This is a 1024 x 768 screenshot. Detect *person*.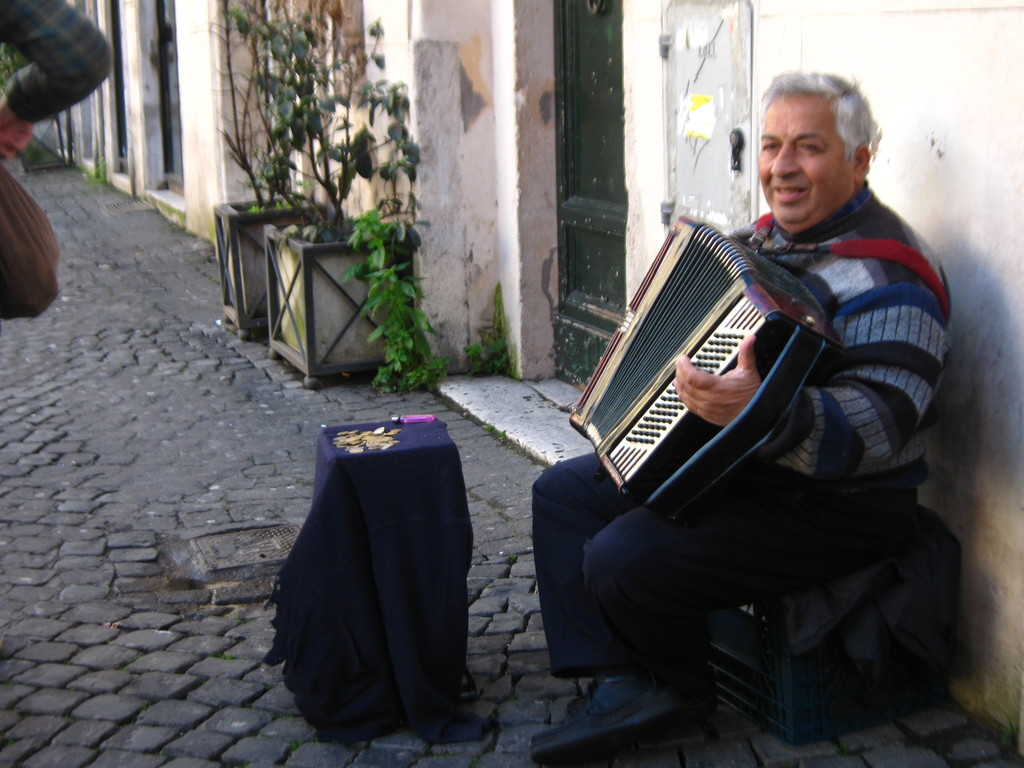
[531, 66, 953, 767].
